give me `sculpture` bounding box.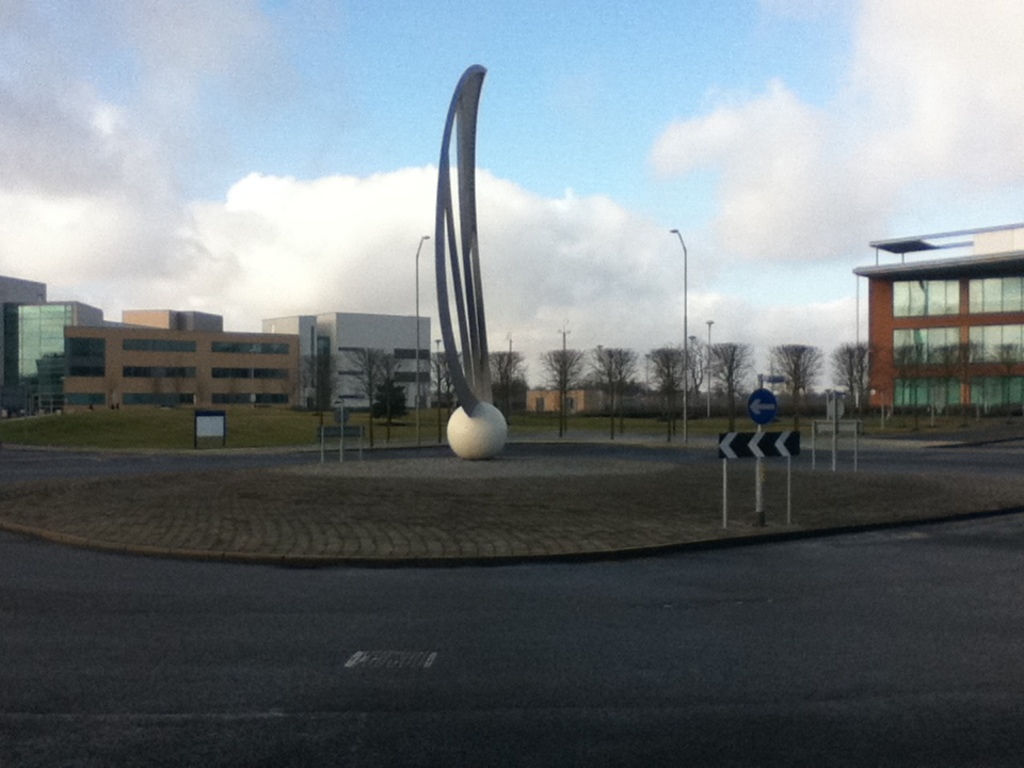
box=[397, 37, 513, 437].
